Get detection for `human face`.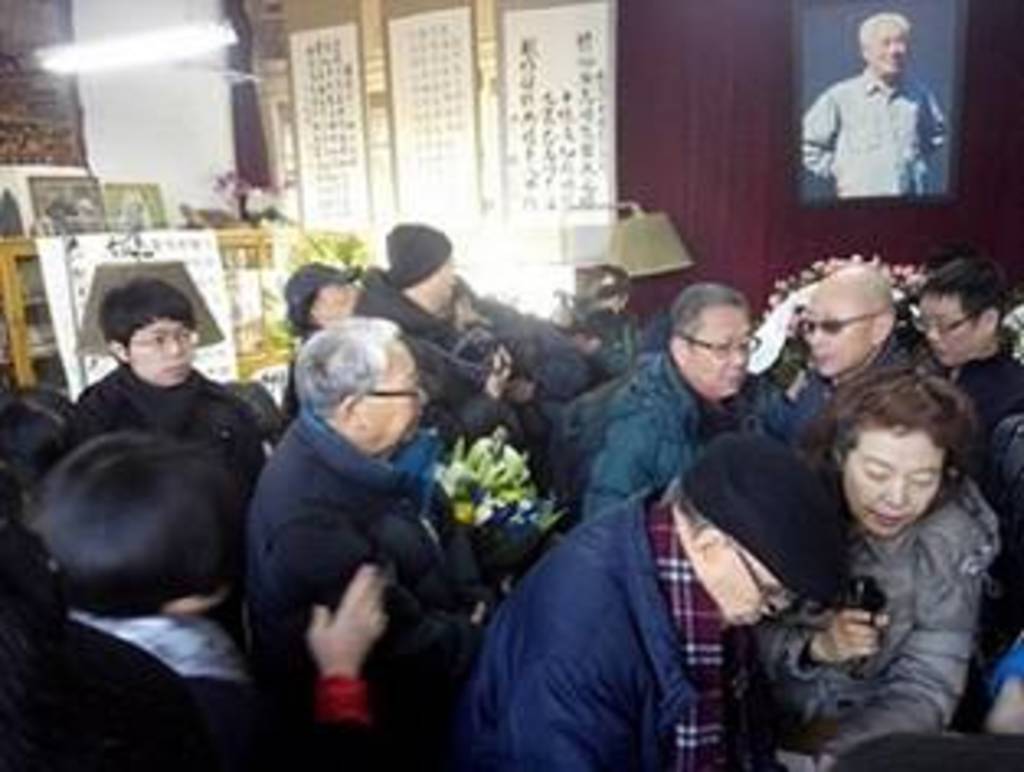
Detection: <box>684,304,756,402</box>.
